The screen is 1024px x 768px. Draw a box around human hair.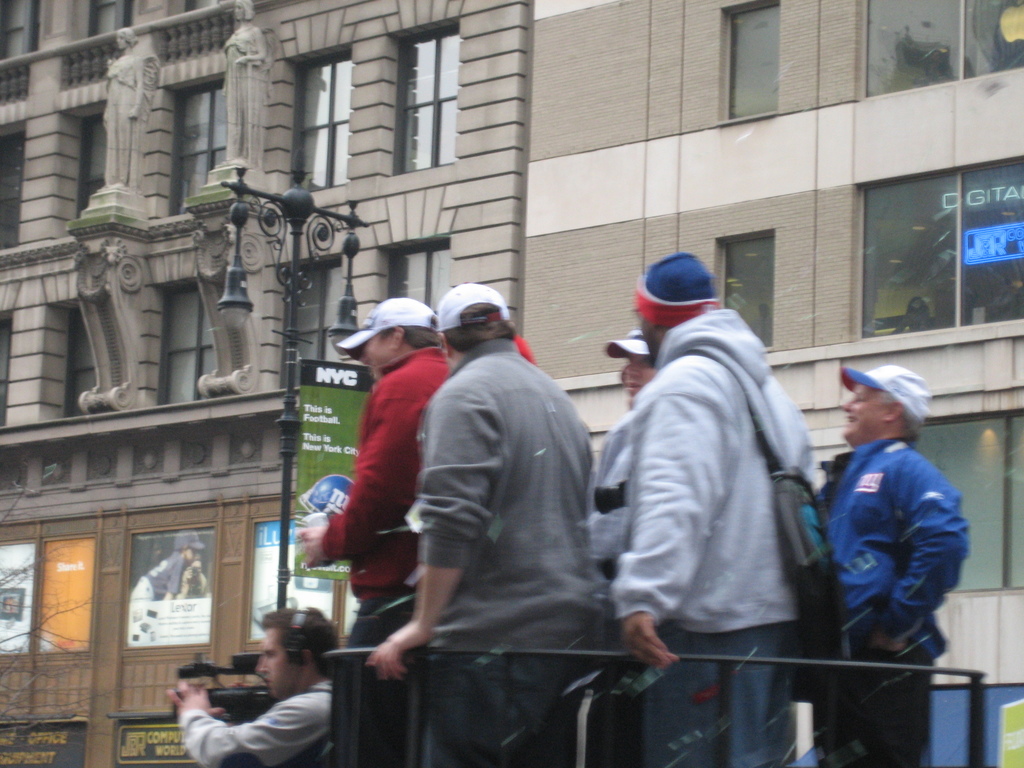
269:605:342:675.
